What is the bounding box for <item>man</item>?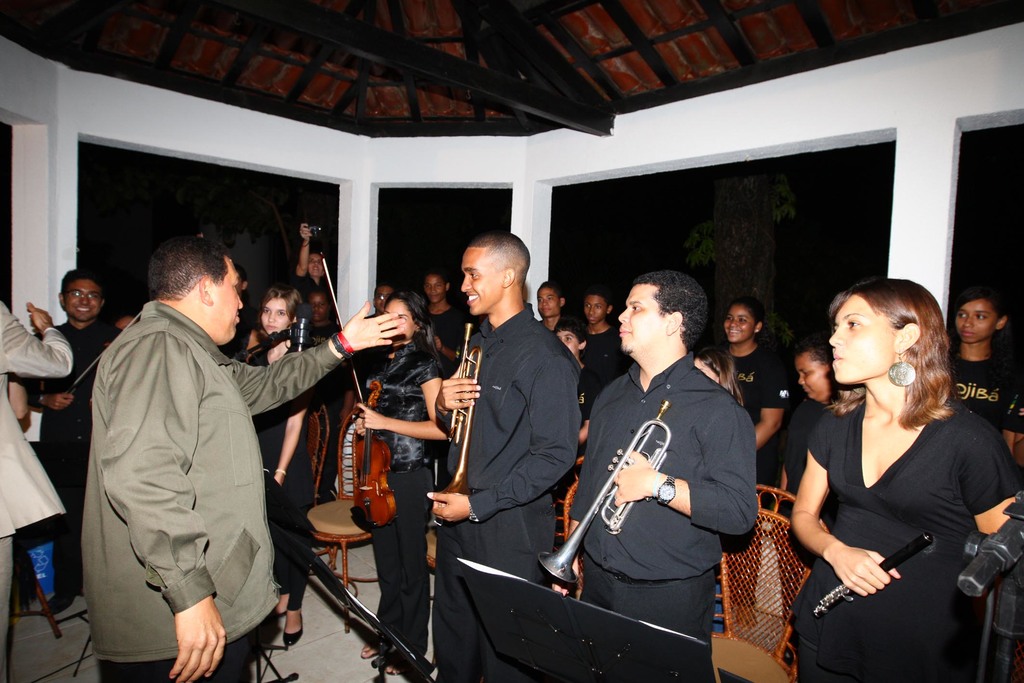
425,229,585,682.
